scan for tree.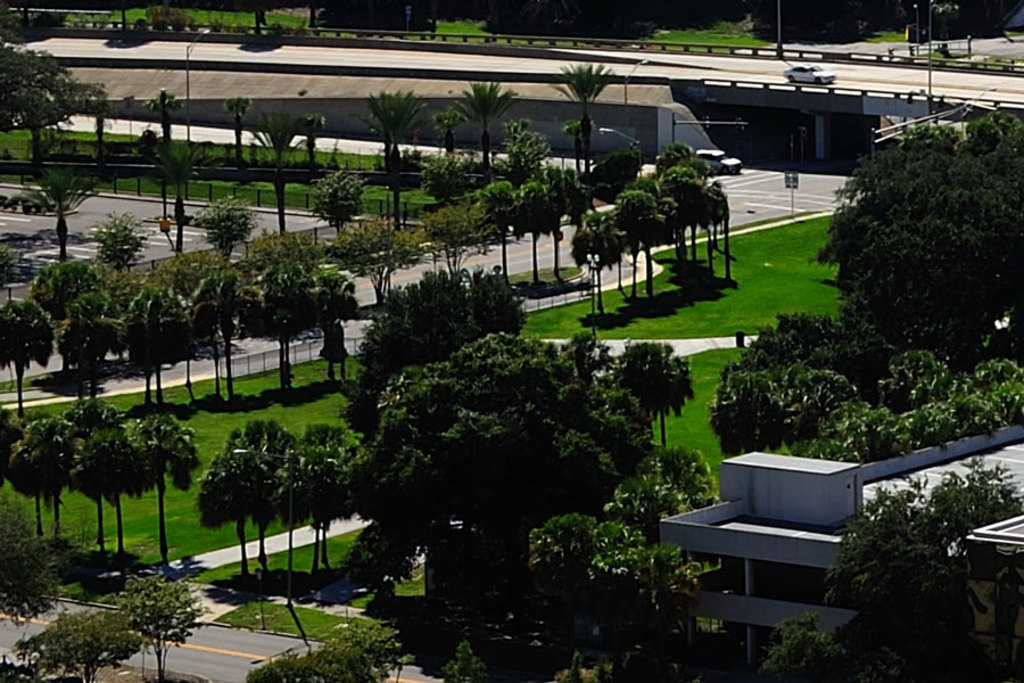
Scan result: 793 87 1000 427.
